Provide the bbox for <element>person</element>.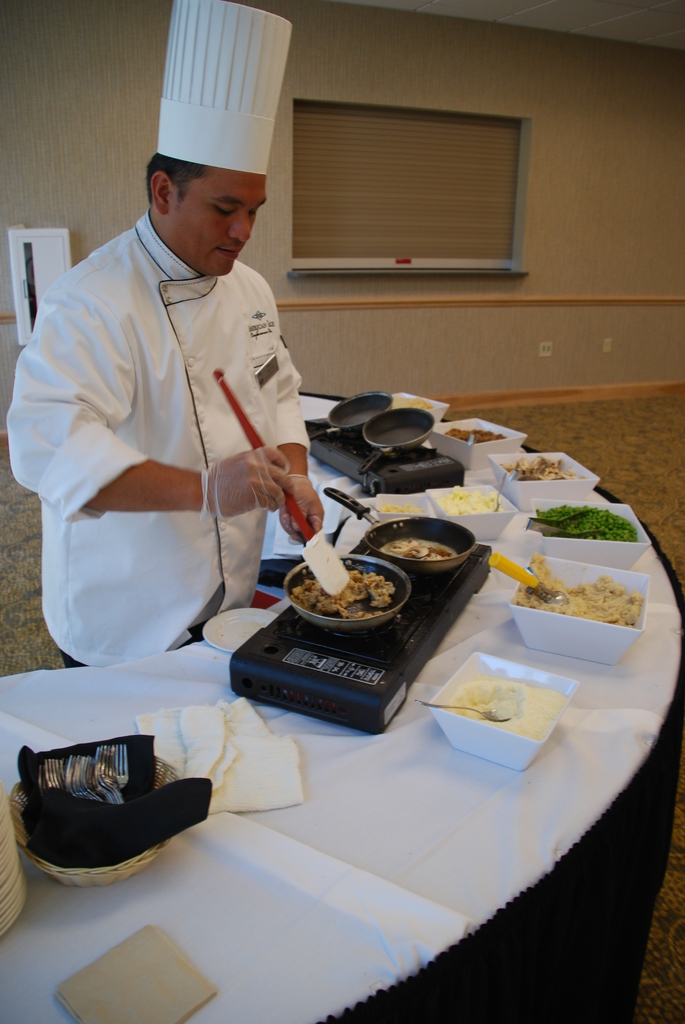
detection(8, 0, 326, 664).
